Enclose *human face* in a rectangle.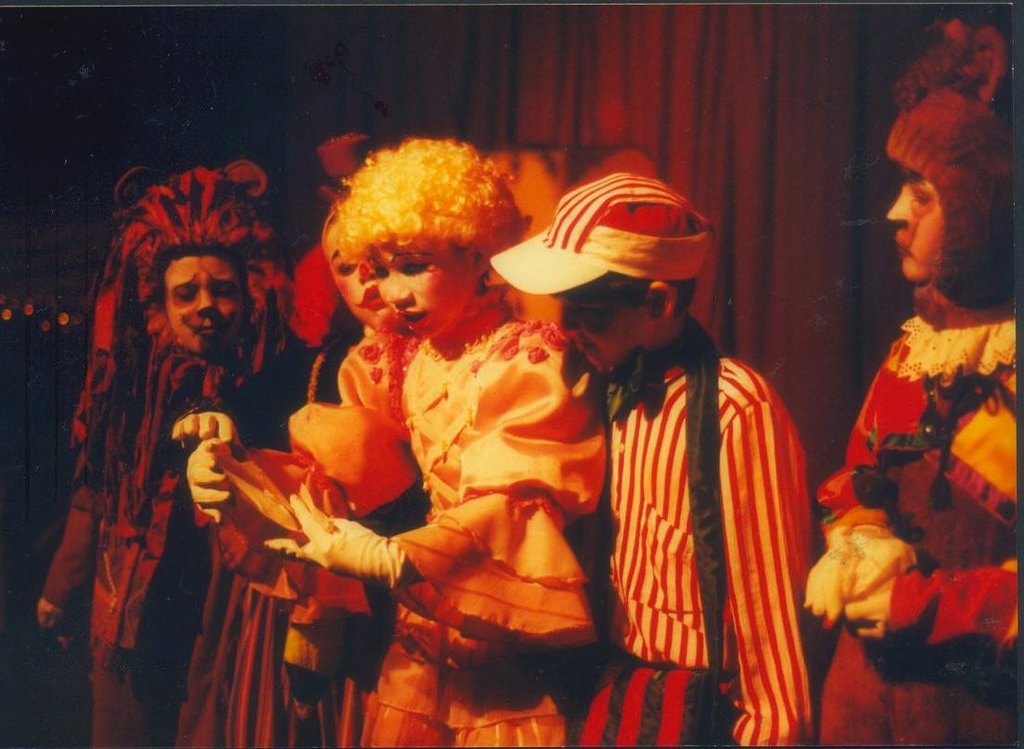
[left=884, top=165, right=942, bottom=294].
